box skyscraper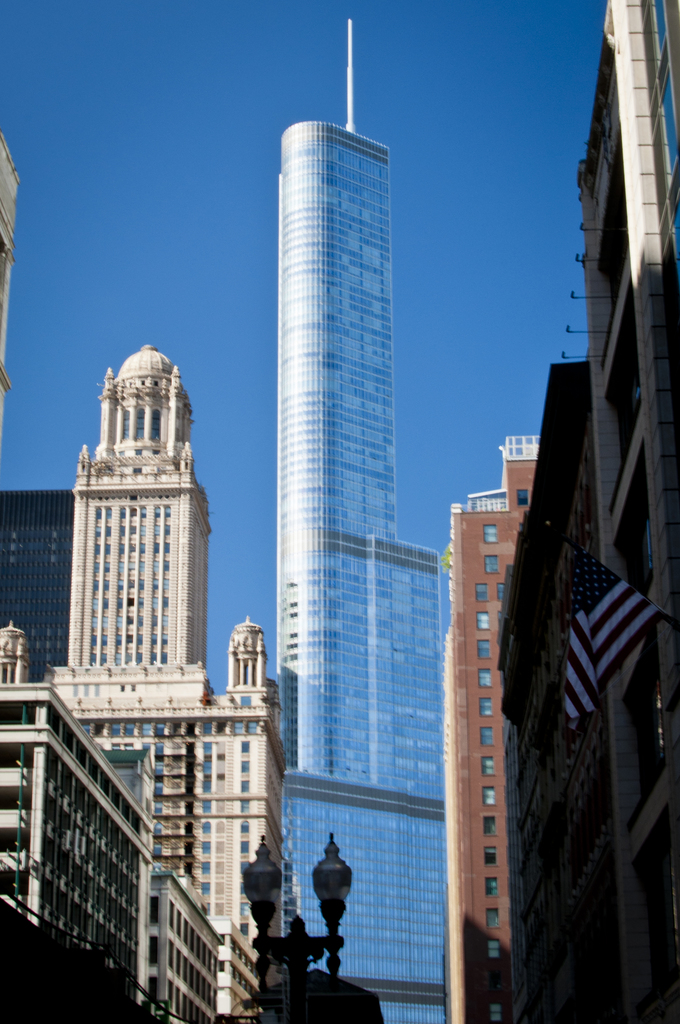
<bbox>0, 490, 71, 697</bbox>
